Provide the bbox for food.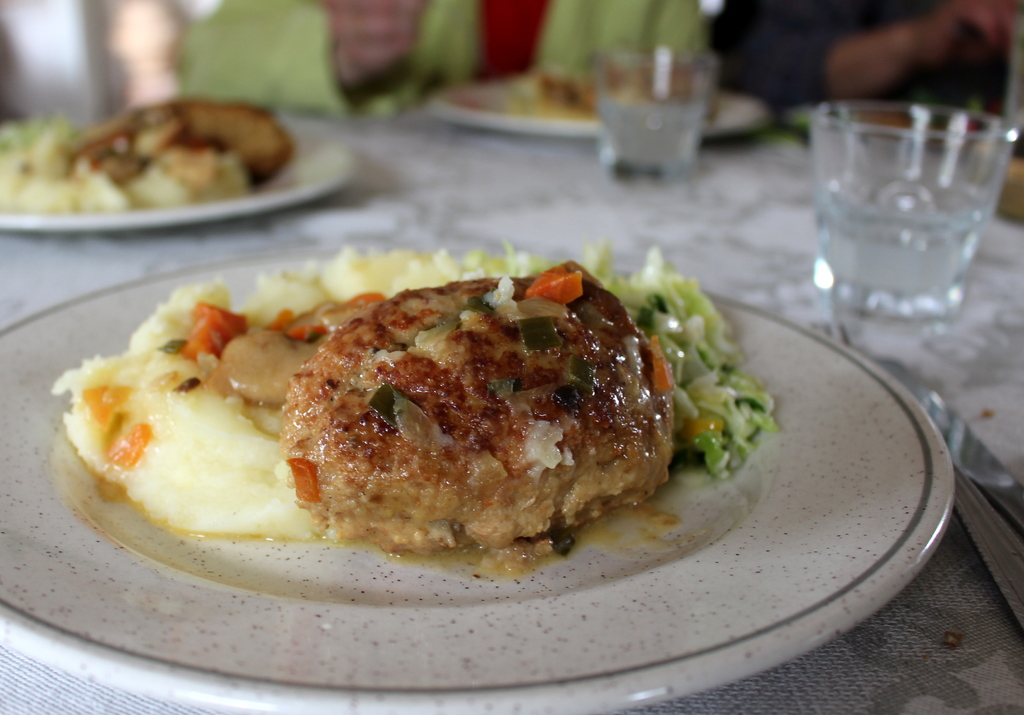
{"left": 237, "top": 268, "right": 684, "bottom": 566}.
